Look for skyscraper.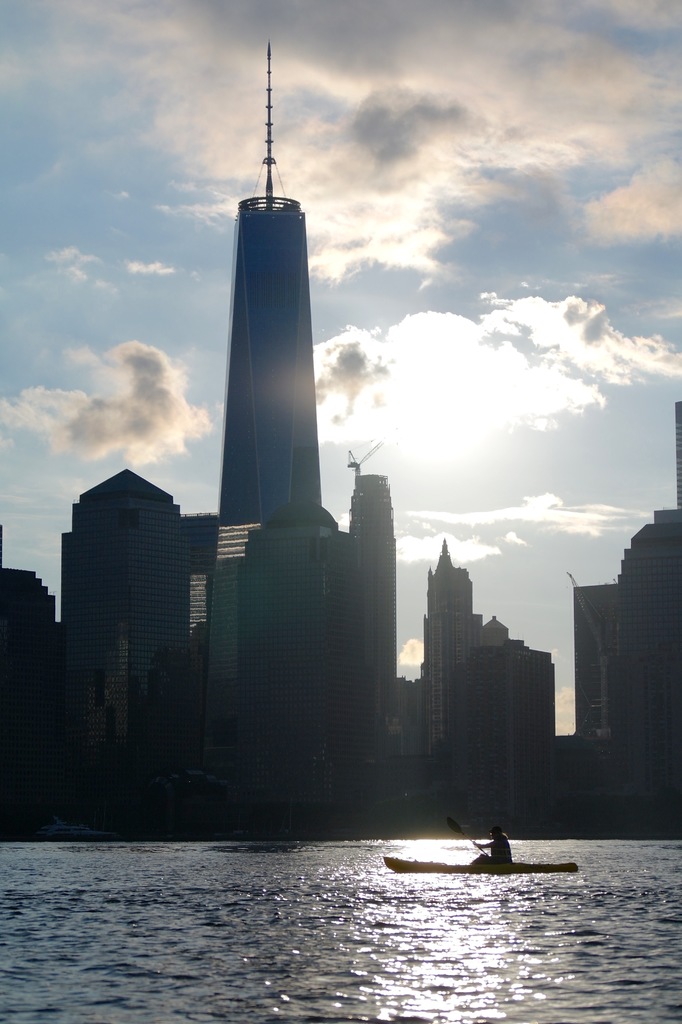
Found: x1=350 y1=465 x2=399 y2=815.
